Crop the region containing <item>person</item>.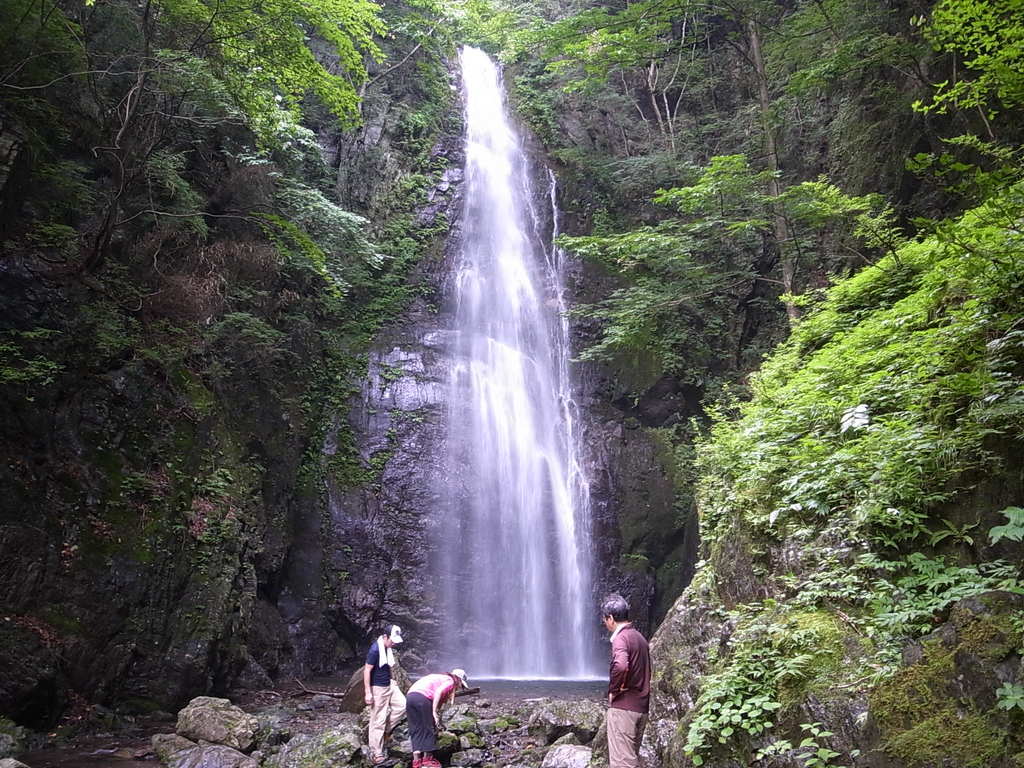
Crop region: detection(408, 667, 470, 767).
